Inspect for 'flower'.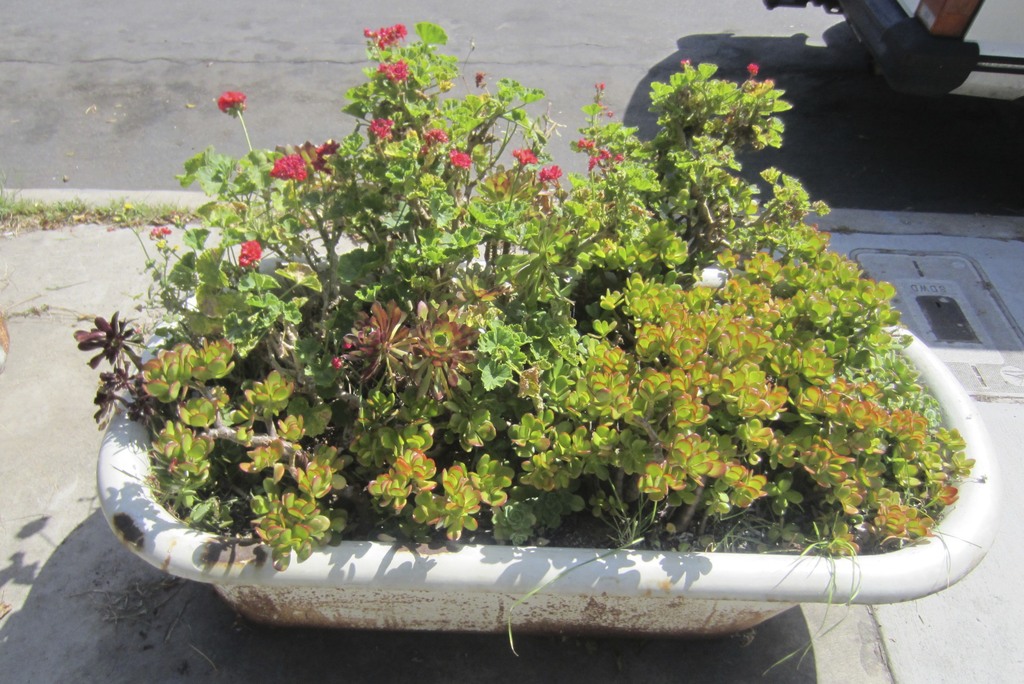
Inspection: [421, 131, 447, 152].
